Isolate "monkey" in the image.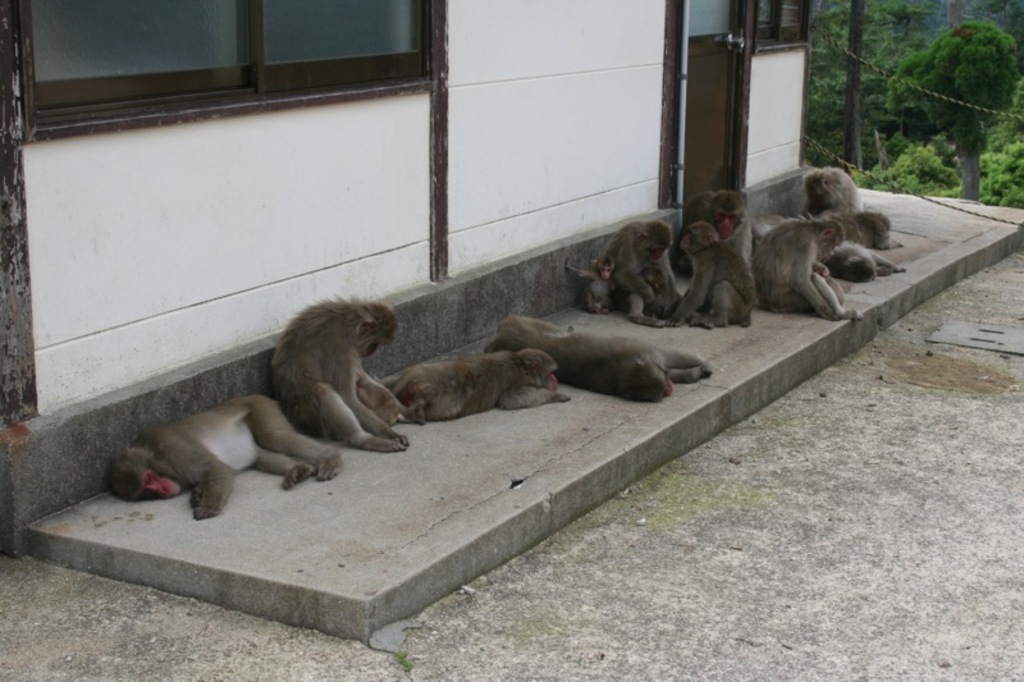
Isolated region: Rect(379, 344, 576, 413).
